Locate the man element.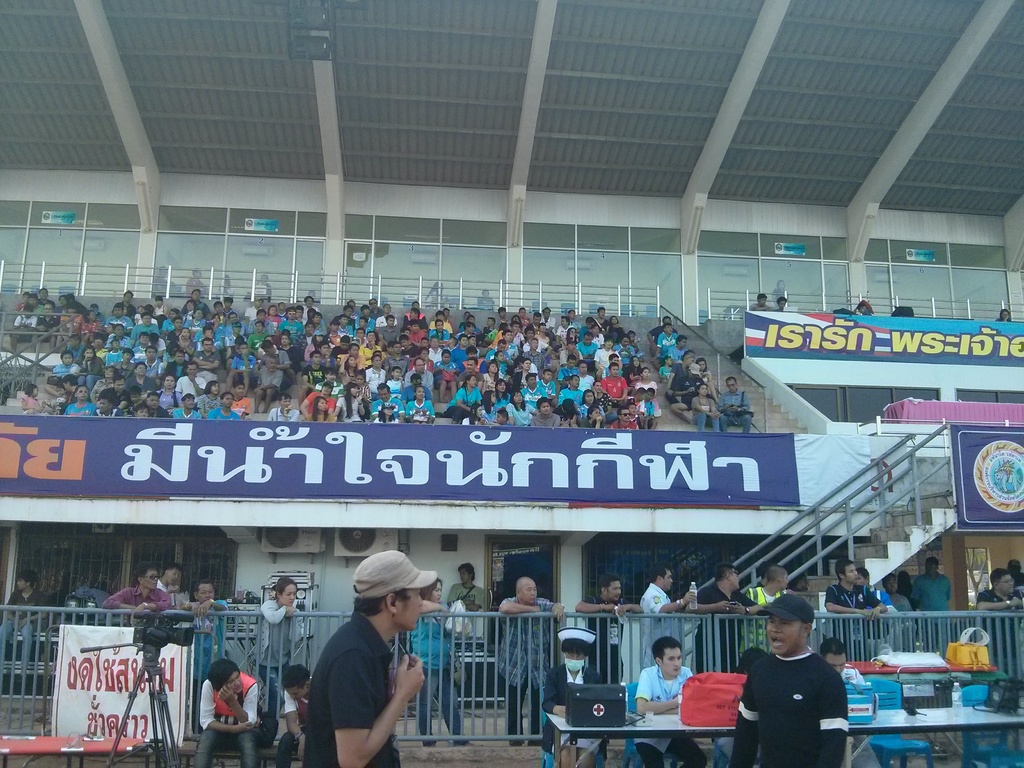
Element bbox: x1=131 y1=313 x2=161 y2=346.
